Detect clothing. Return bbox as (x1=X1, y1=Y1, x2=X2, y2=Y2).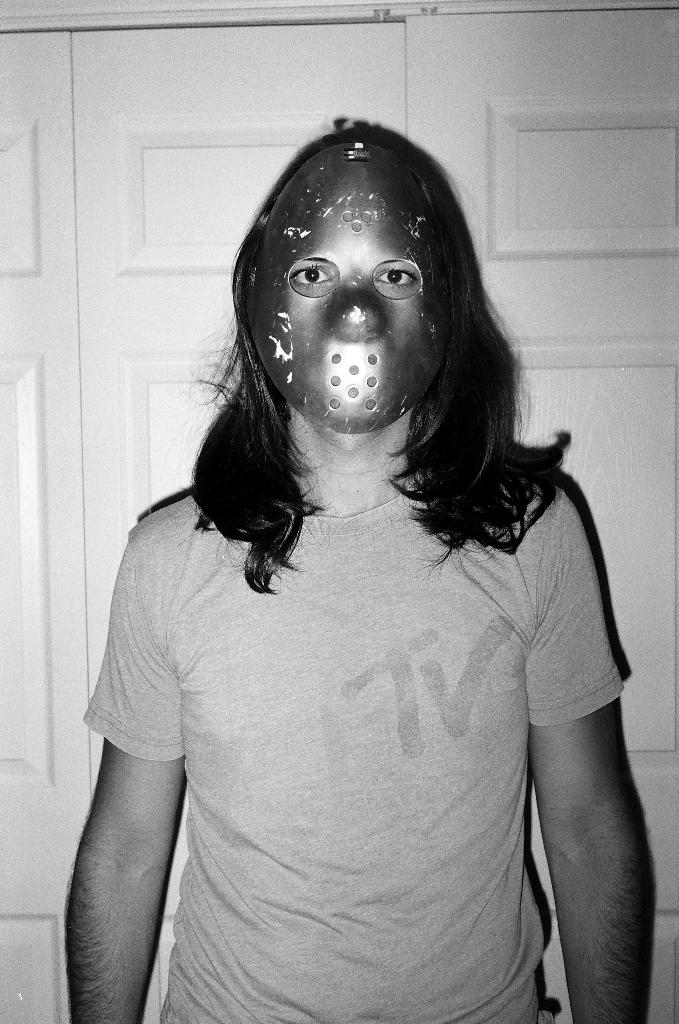
(x1=82, y1=368, x2=634, y2=999).
